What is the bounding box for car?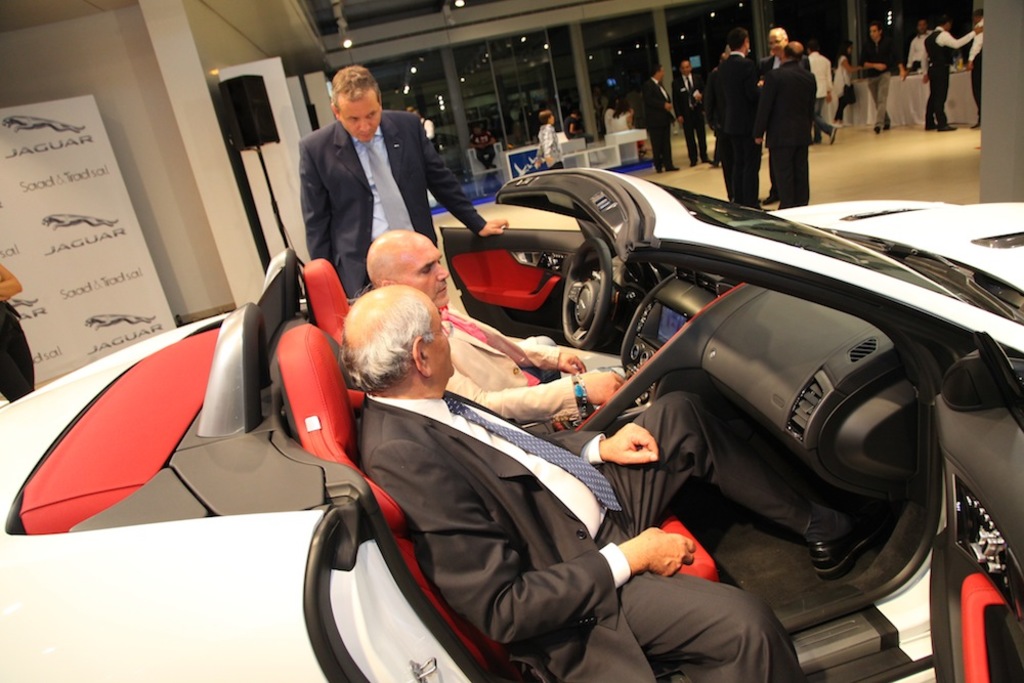
crop(124, 125, 1015, 671).
